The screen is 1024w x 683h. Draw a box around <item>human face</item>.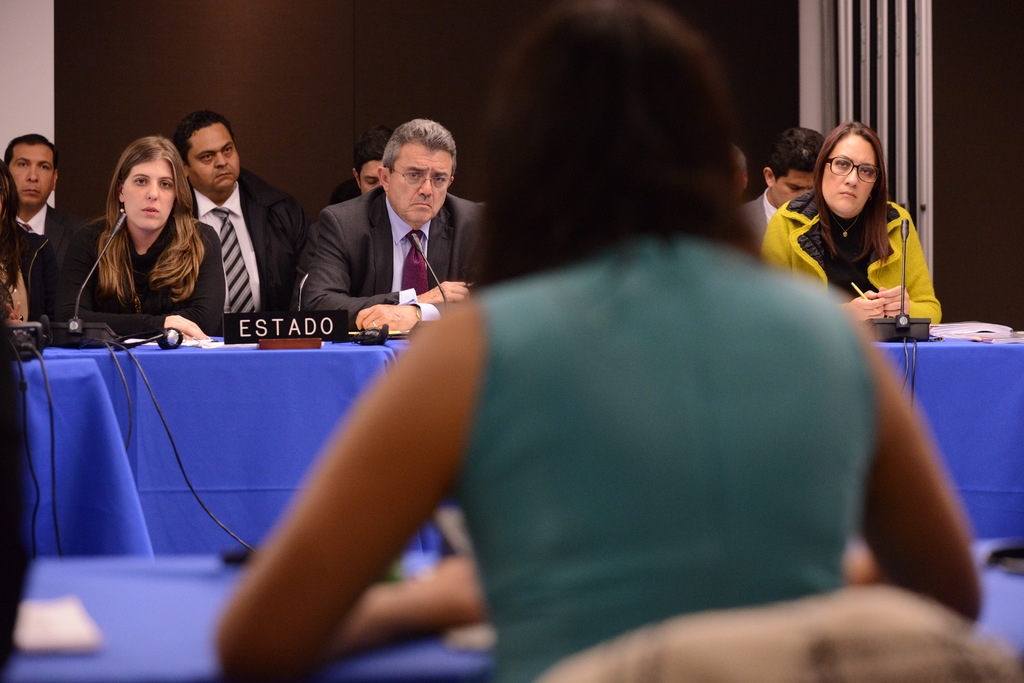
(left=193, top=122, right=239, bottom=188).
